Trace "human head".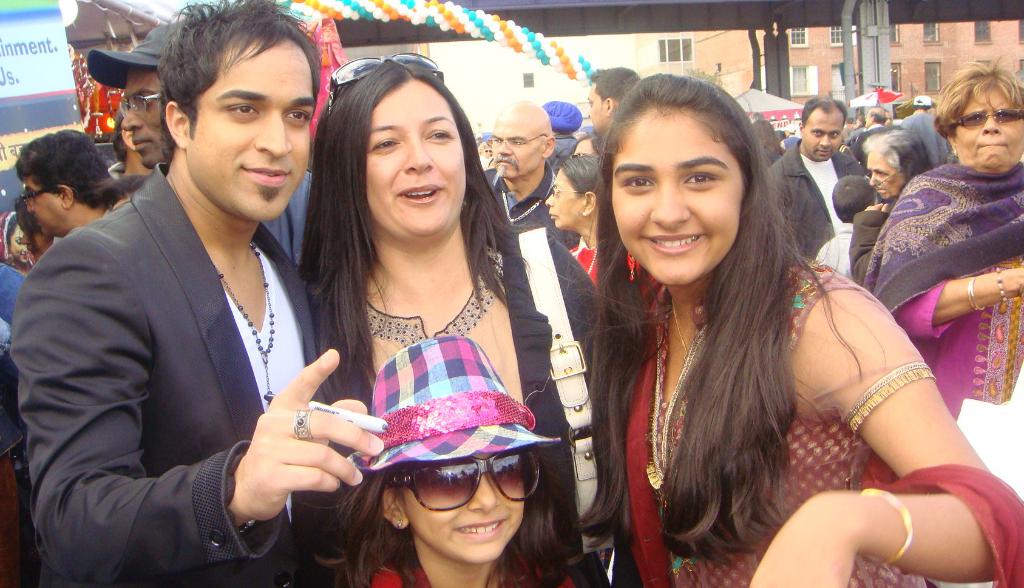
Traced to 543, 154, 604, 234.
